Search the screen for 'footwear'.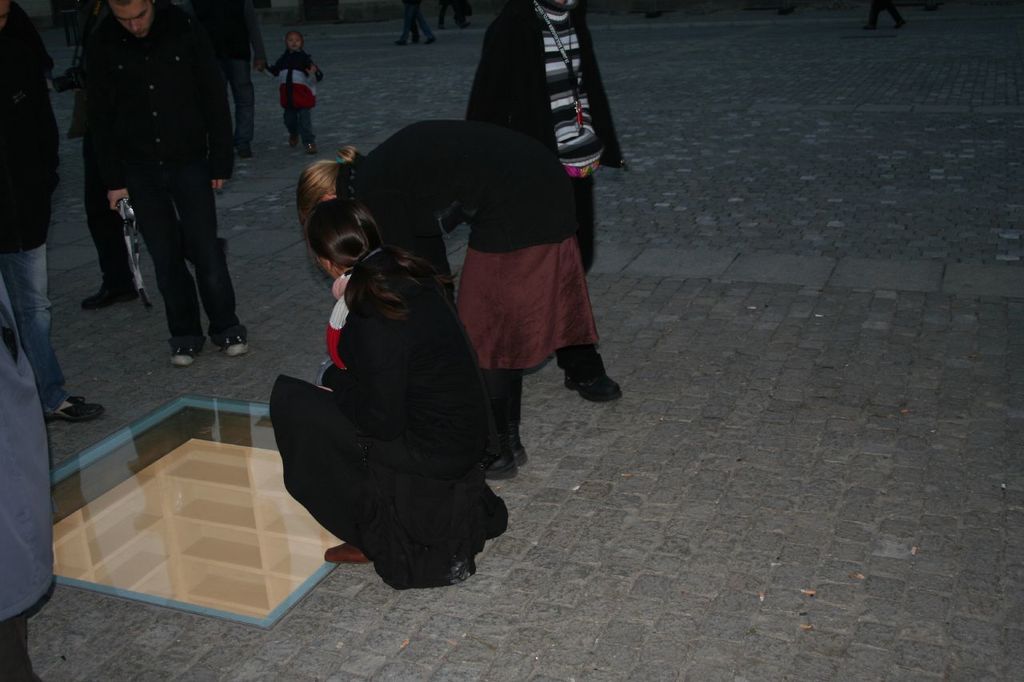
Found at x1=325 y1=540 x2=377 y2=560.
